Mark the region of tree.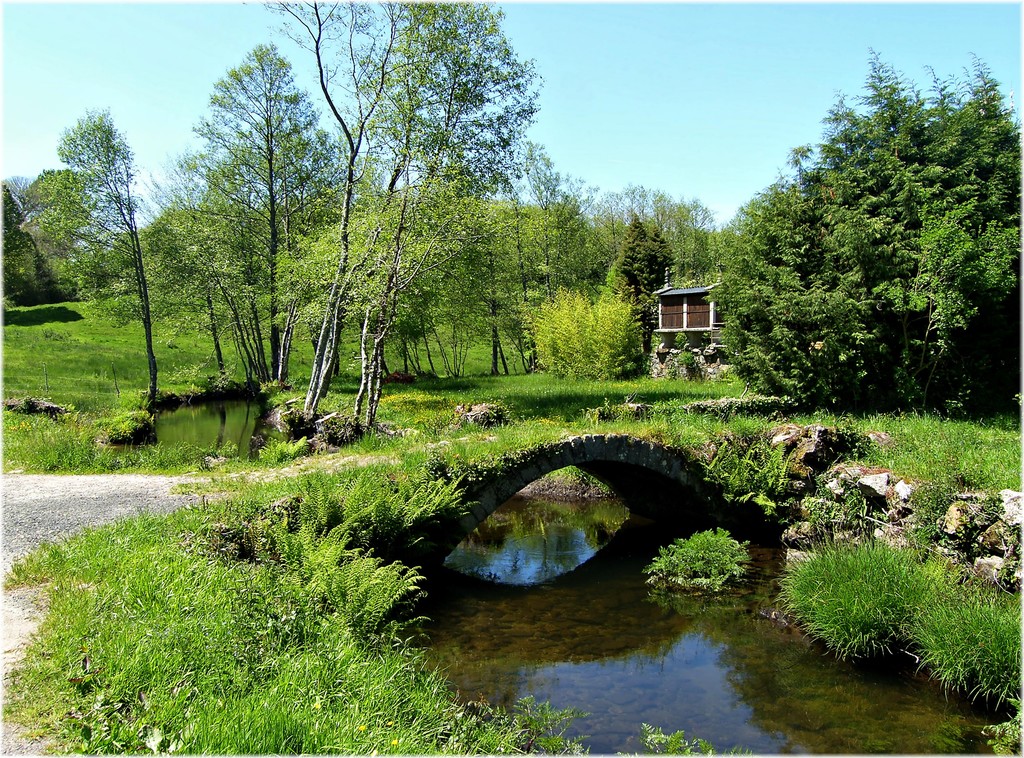
Region: [301, 3, 485, 411].
